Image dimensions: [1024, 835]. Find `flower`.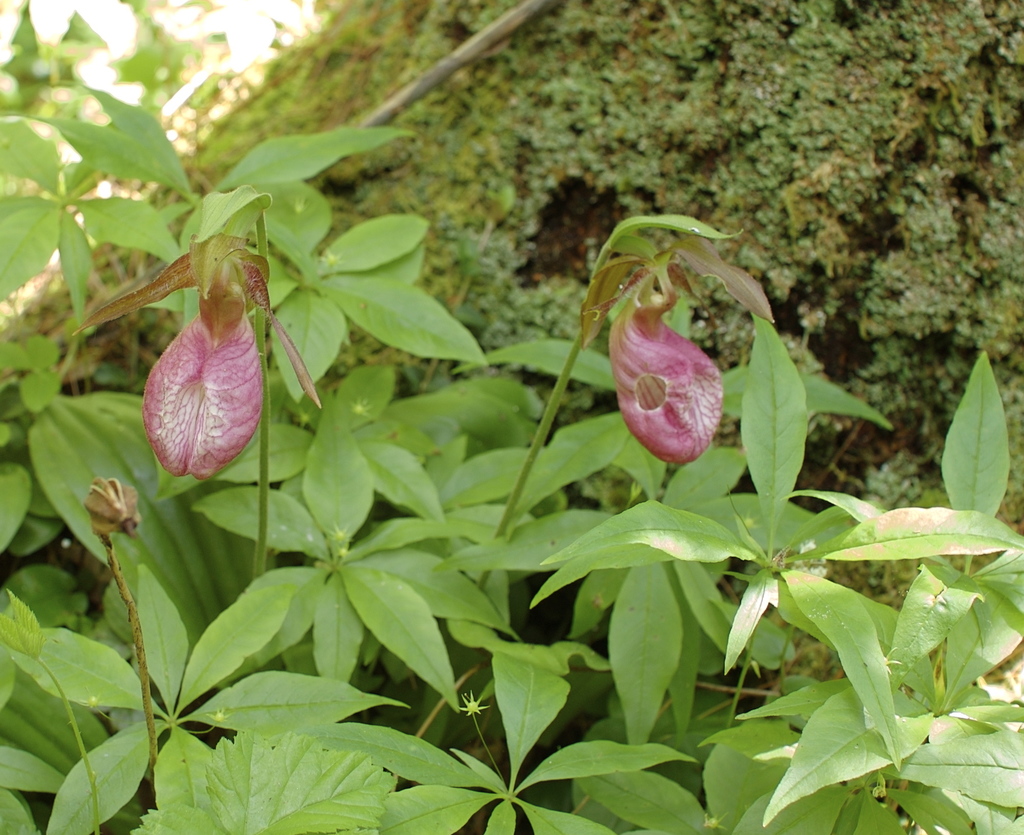
(74, 231, 320, 476).
